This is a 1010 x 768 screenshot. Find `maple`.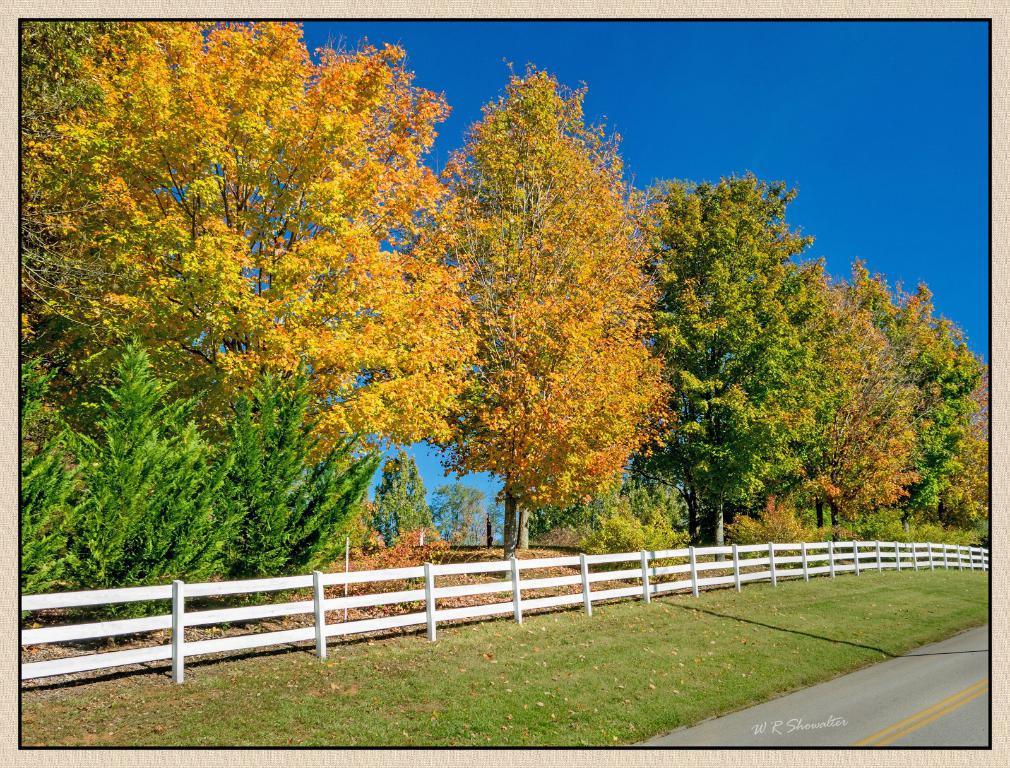
Bounding box: crop(436, 56, 678, 558).
